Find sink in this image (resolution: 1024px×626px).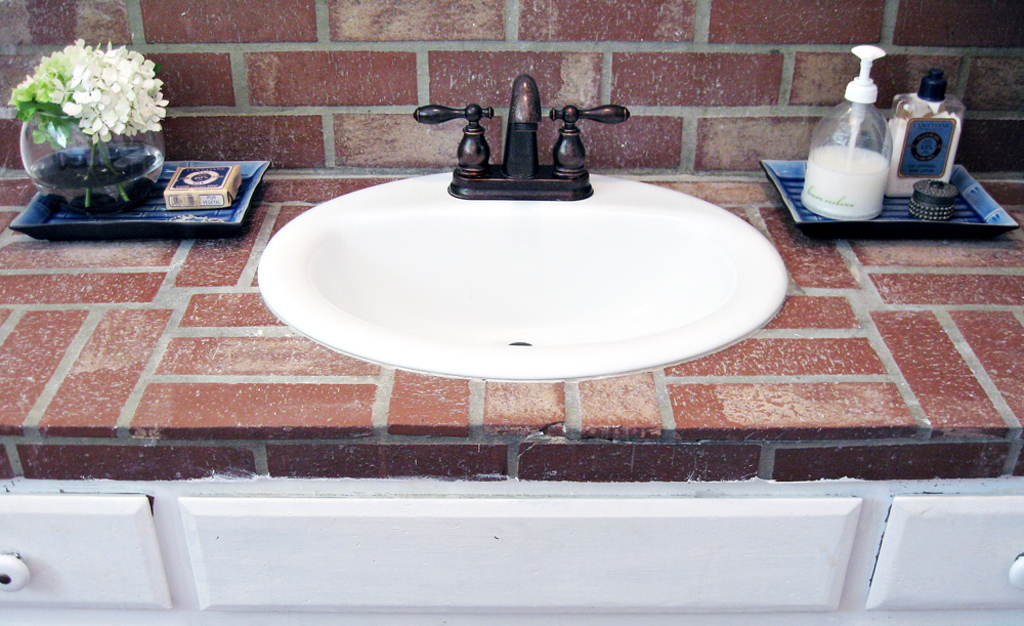
box=[256, 74, 788, 386].
